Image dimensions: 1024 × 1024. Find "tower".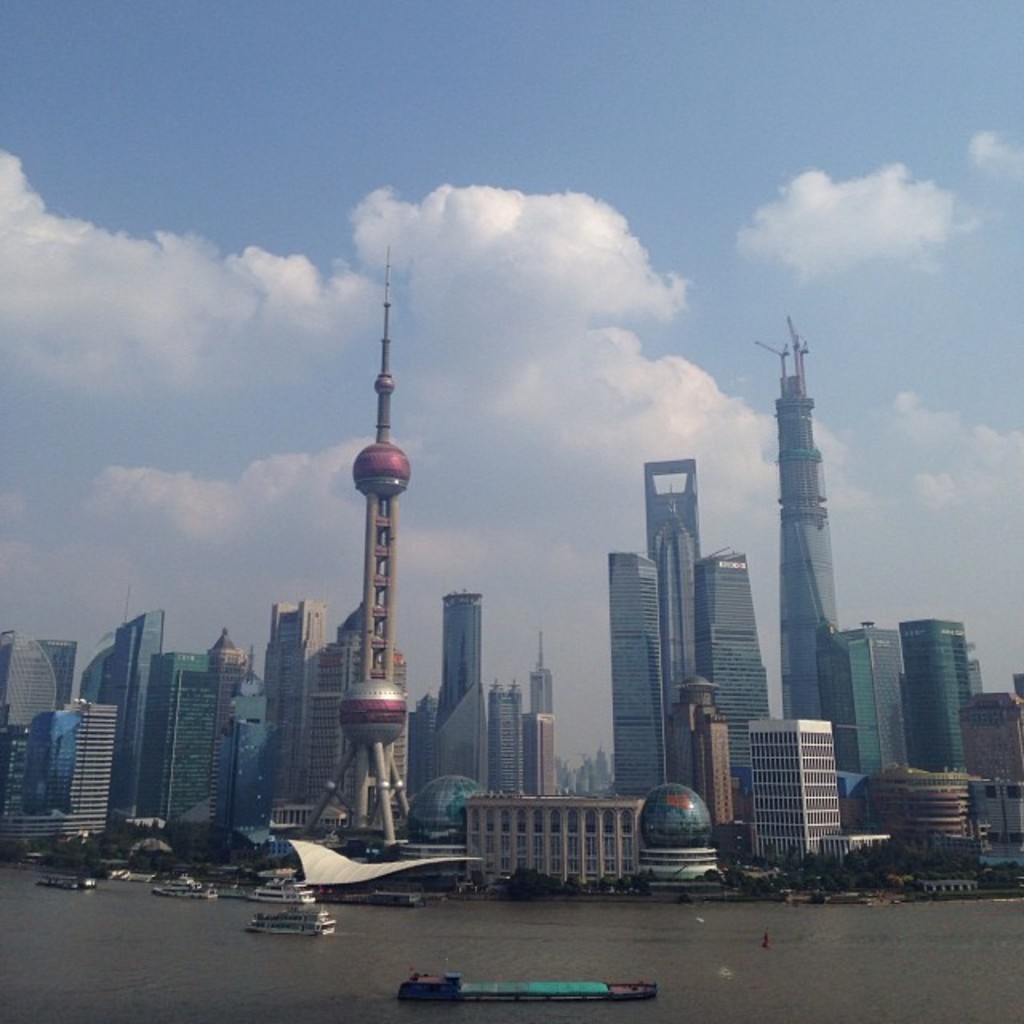
Rect(680, 693, 726, 827).
